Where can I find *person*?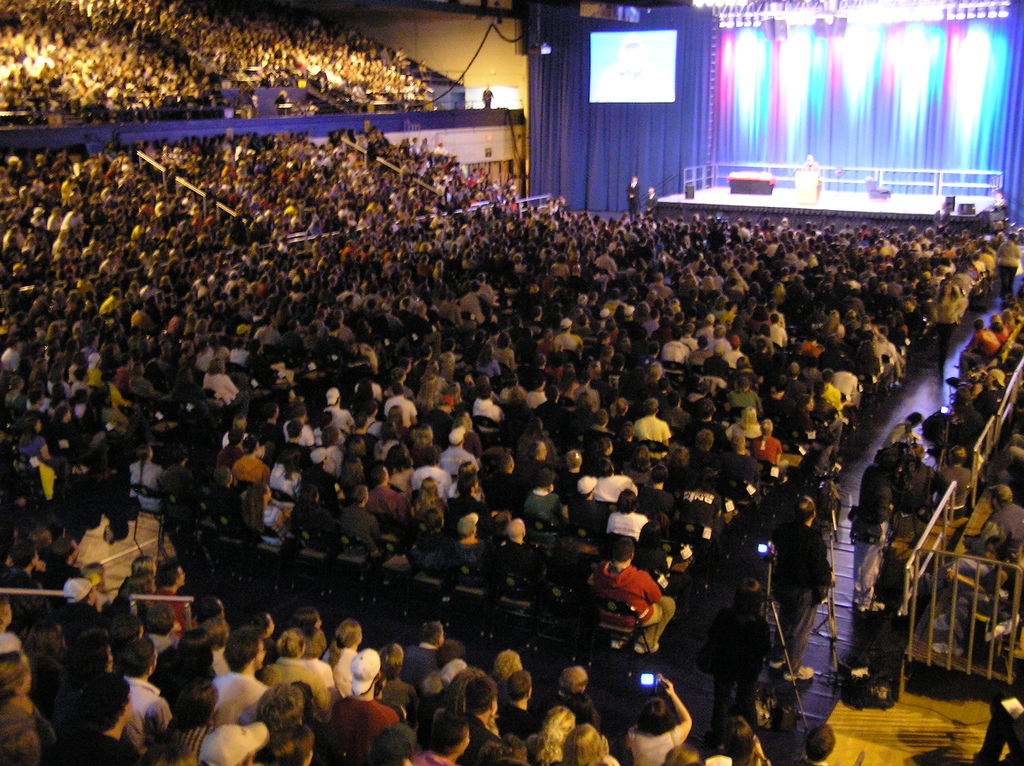
You can find it at box(527, 303, 548, 330).
